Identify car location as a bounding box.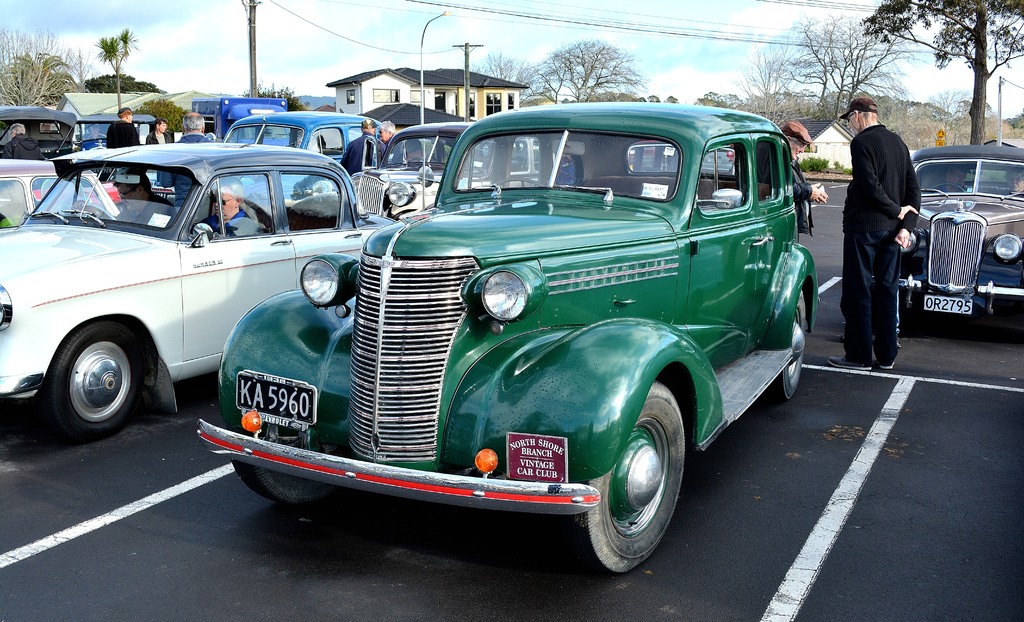
l=872, t=144, r=1023, b=313.
